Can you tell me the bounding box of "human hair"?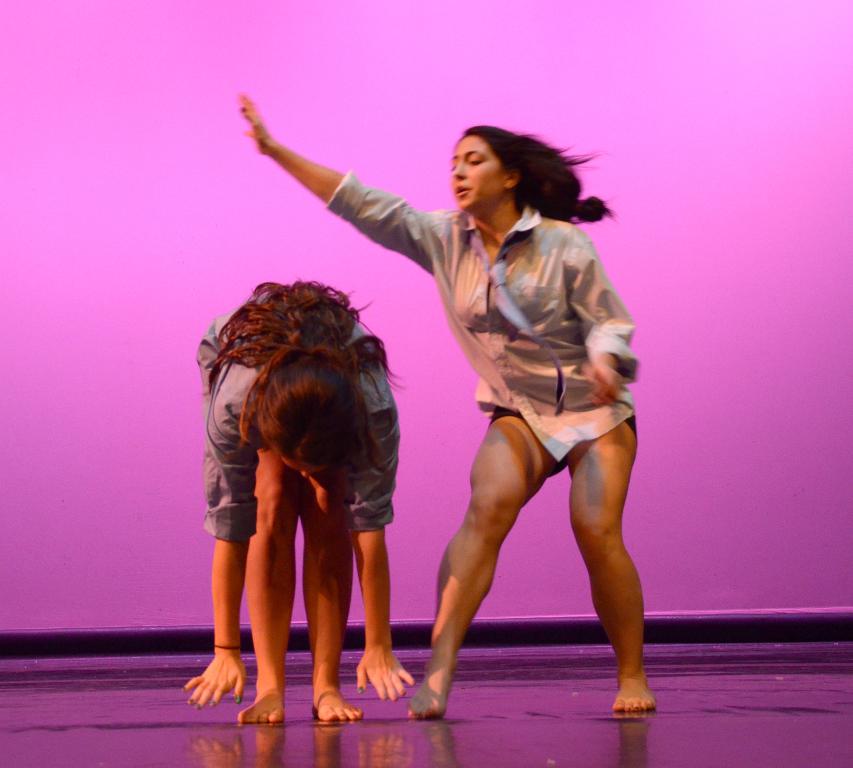
<bbox>202, 285, 400, 469</bbox>.
